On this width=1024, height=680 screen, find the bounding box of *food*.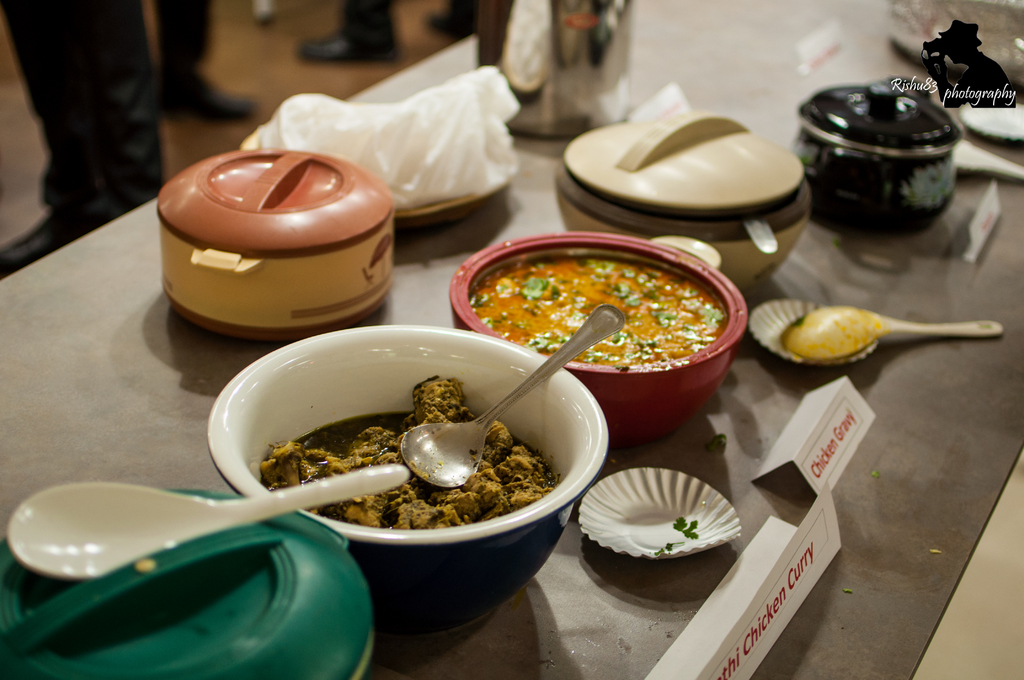
Bounding box: bbox=(250, 371, 559, 532).
